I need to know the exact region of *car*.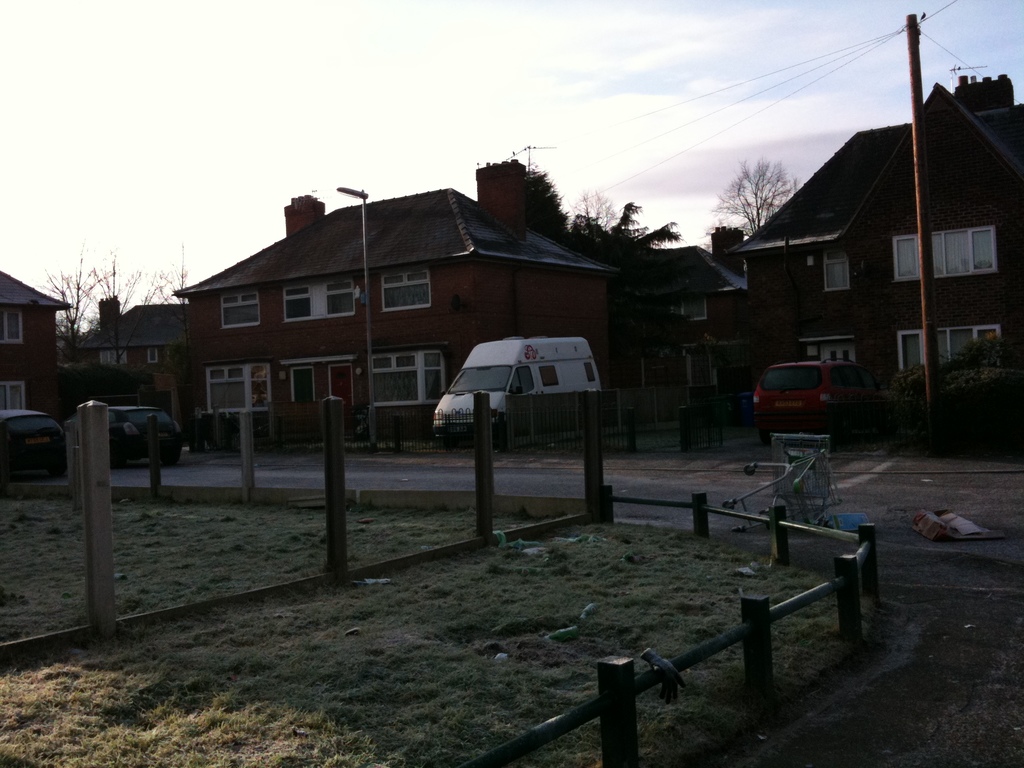
Region: 752,358,879,442.
